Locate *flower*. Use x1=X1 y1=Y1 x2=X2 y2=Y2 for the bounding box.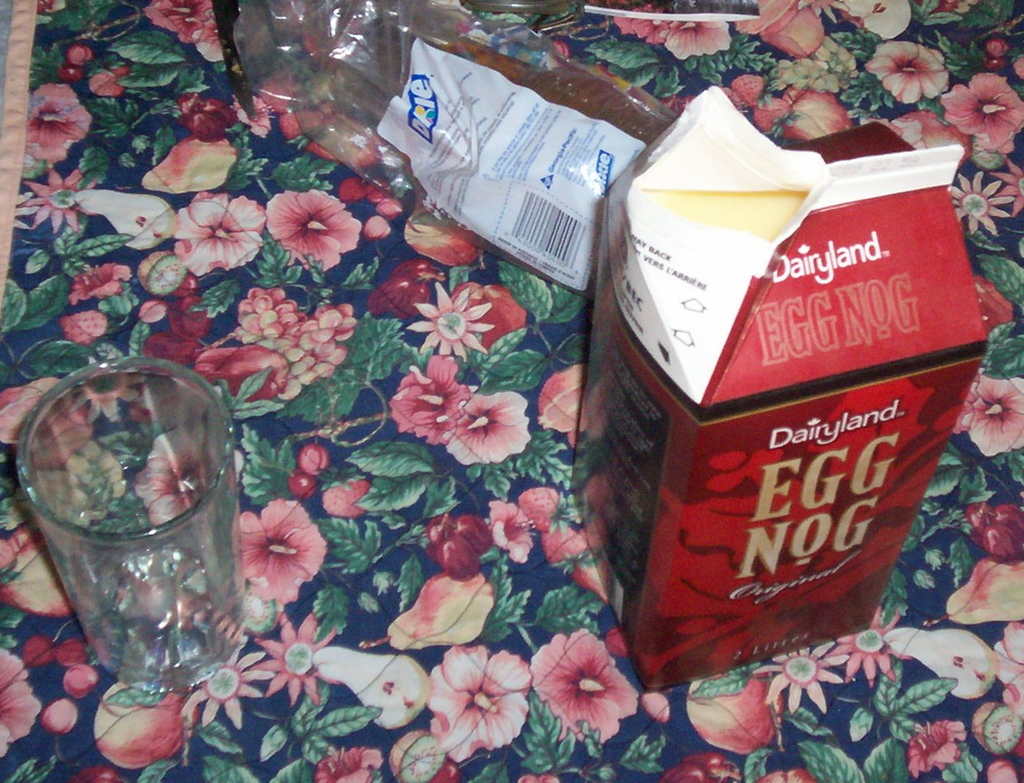
x1=63 y1=352 x2=147 y2=428.
